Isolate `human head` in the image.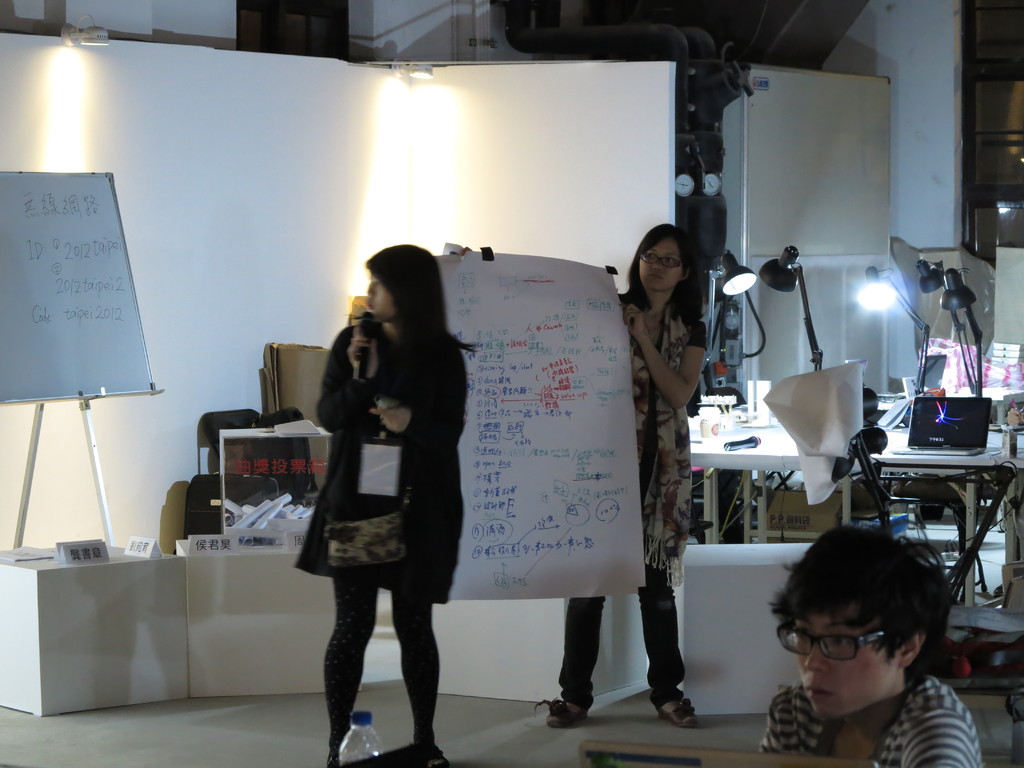
Isolated region: left=362, top=243, right=442, bottom=320.
